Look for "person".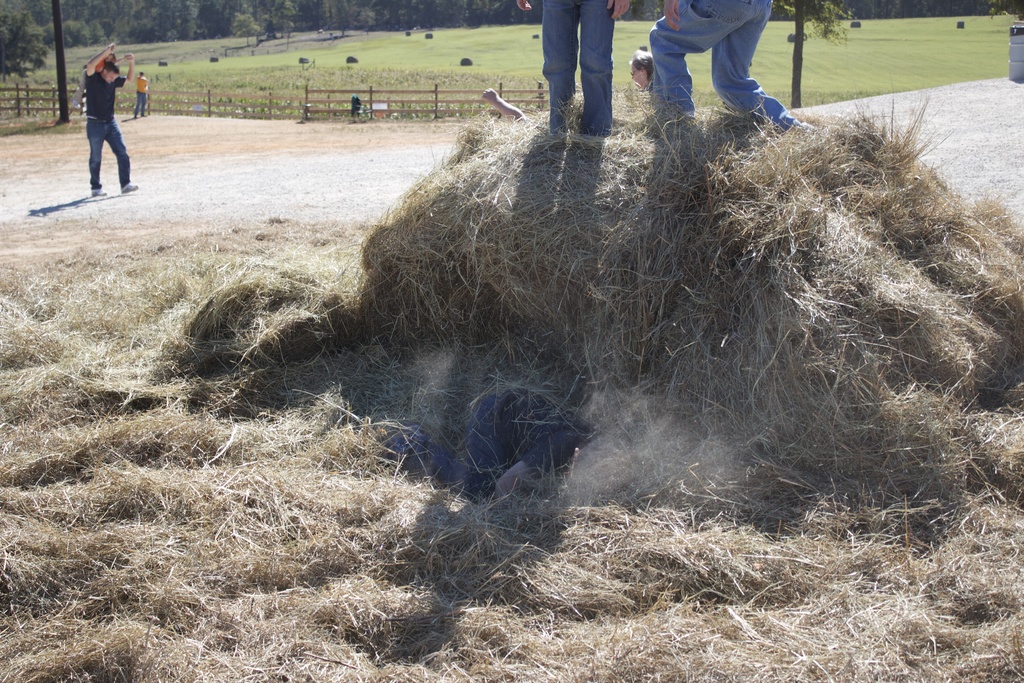
Found: l=515, t=0, r=634, b=136.
